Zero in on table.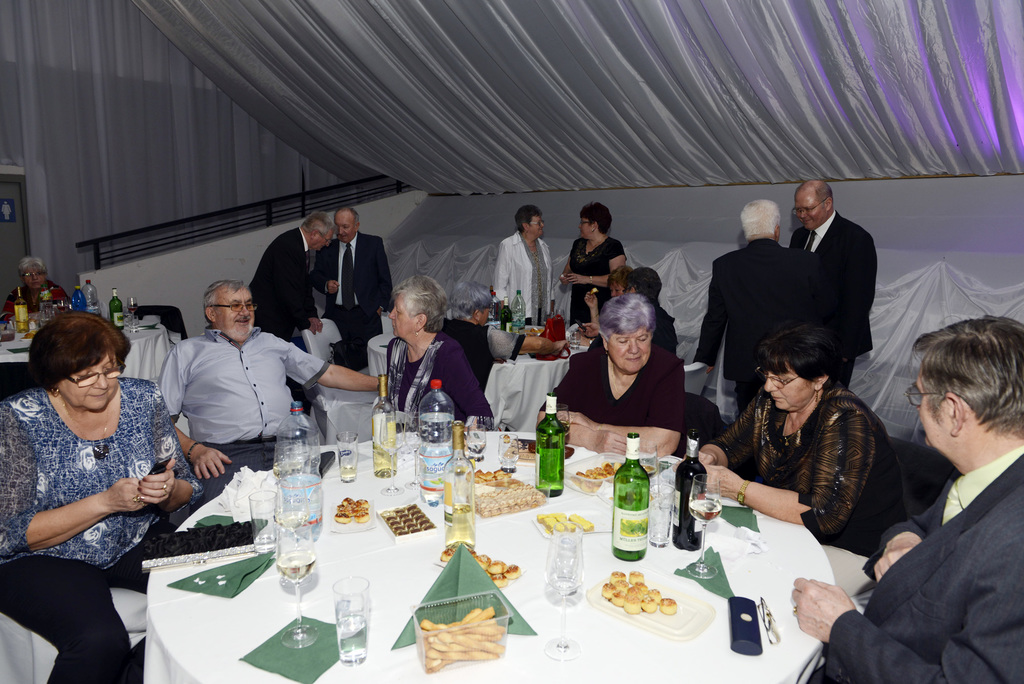
Zeroed in: (140, 431, 829, 683).
